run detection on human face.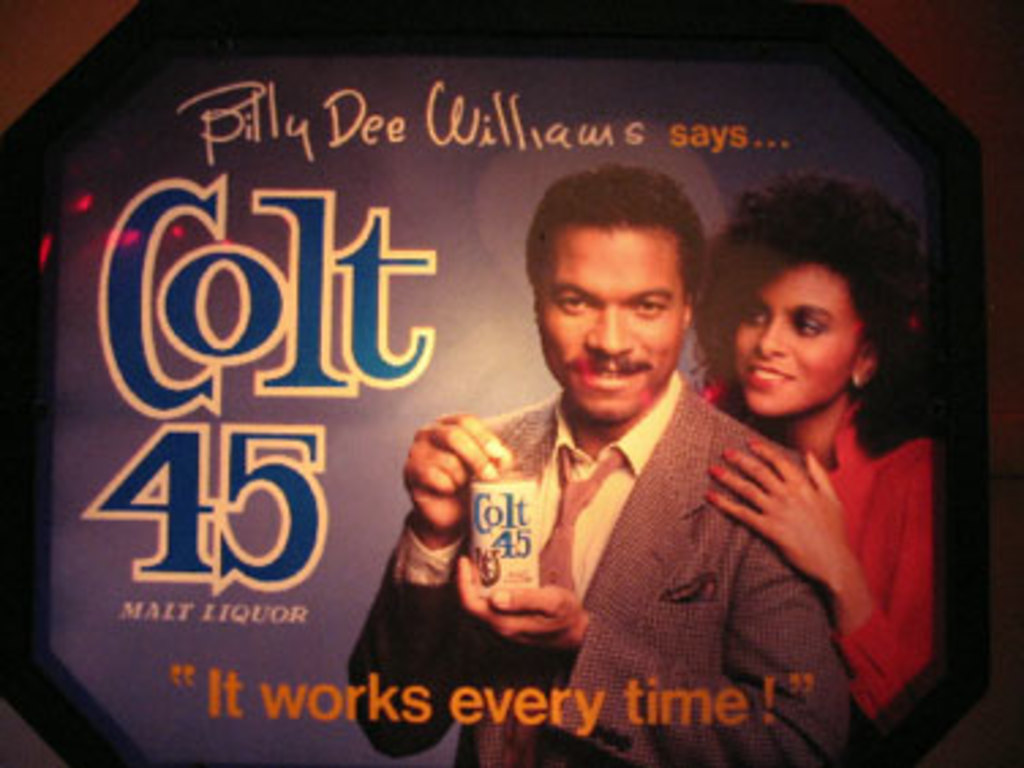
Result: 738/272/858/414.
